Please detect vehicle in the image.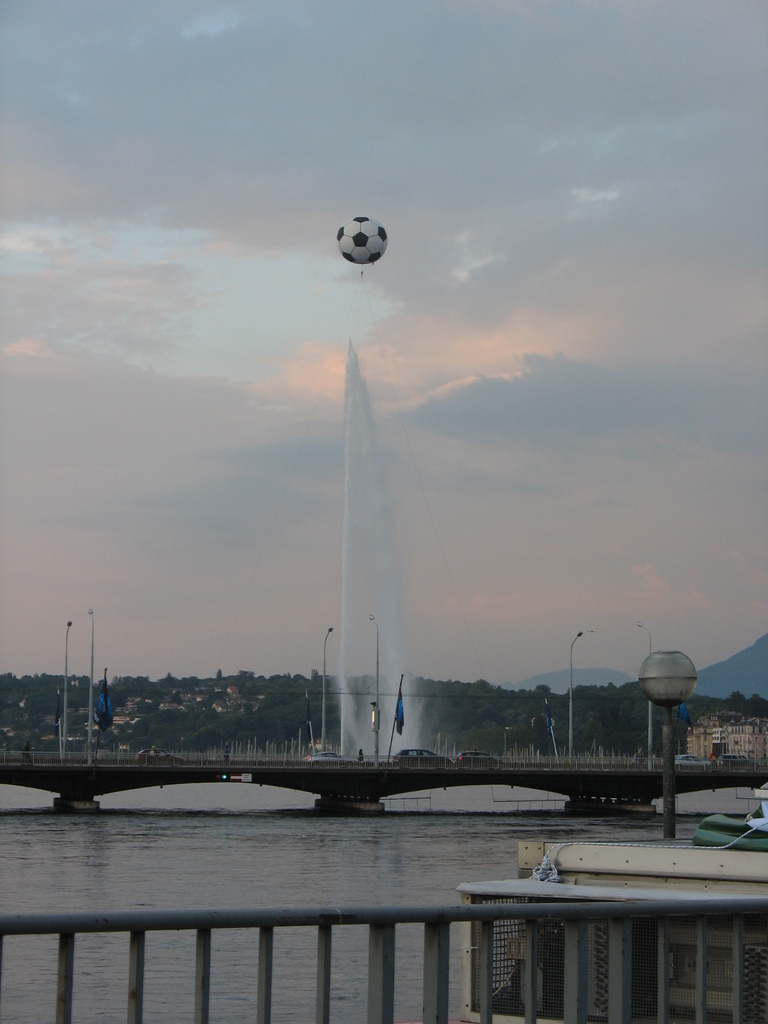
(312,750,348,765).
